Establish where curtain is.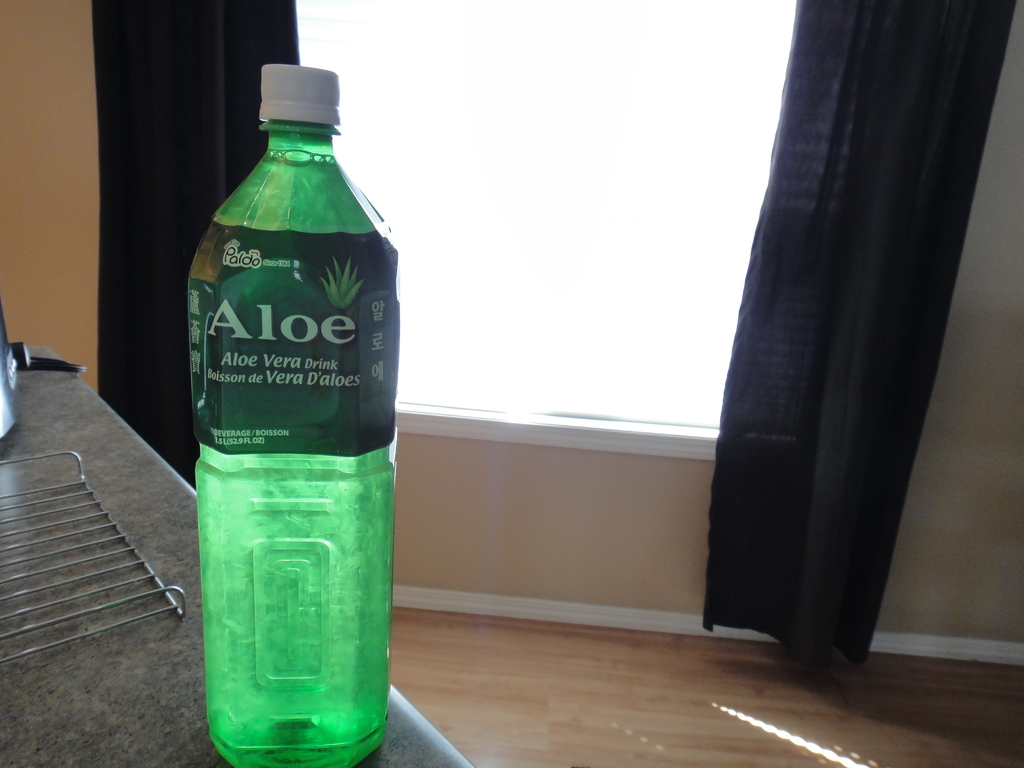
Established at <bbox>97, 0, 298, 494</bbox>.
